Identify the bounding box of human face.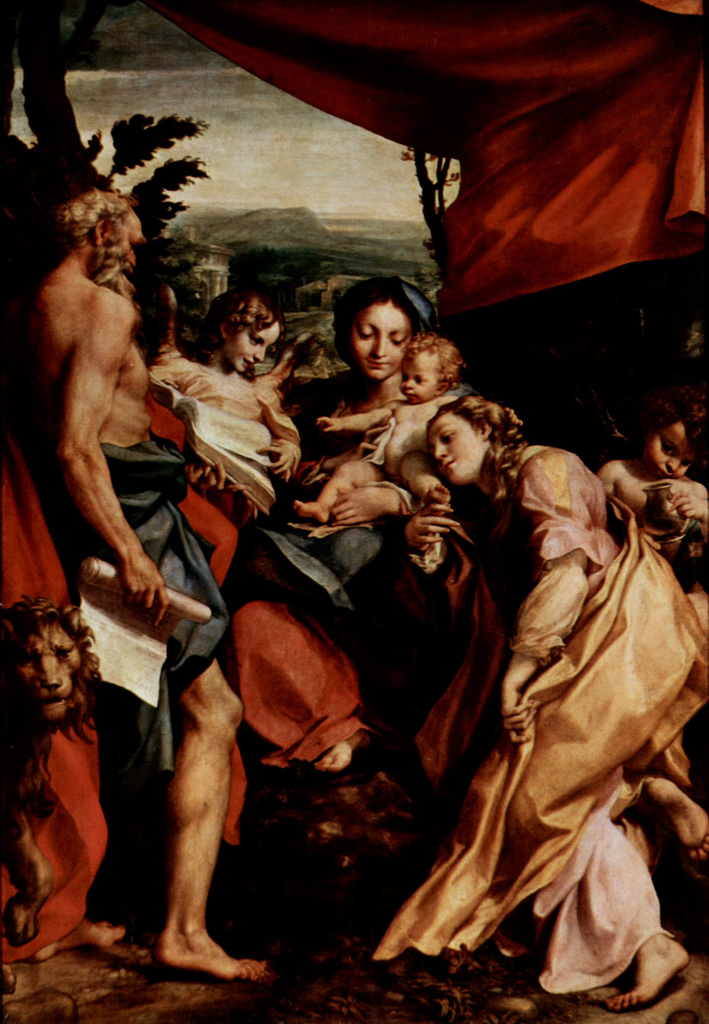
region(350, 307, 407, 380).
